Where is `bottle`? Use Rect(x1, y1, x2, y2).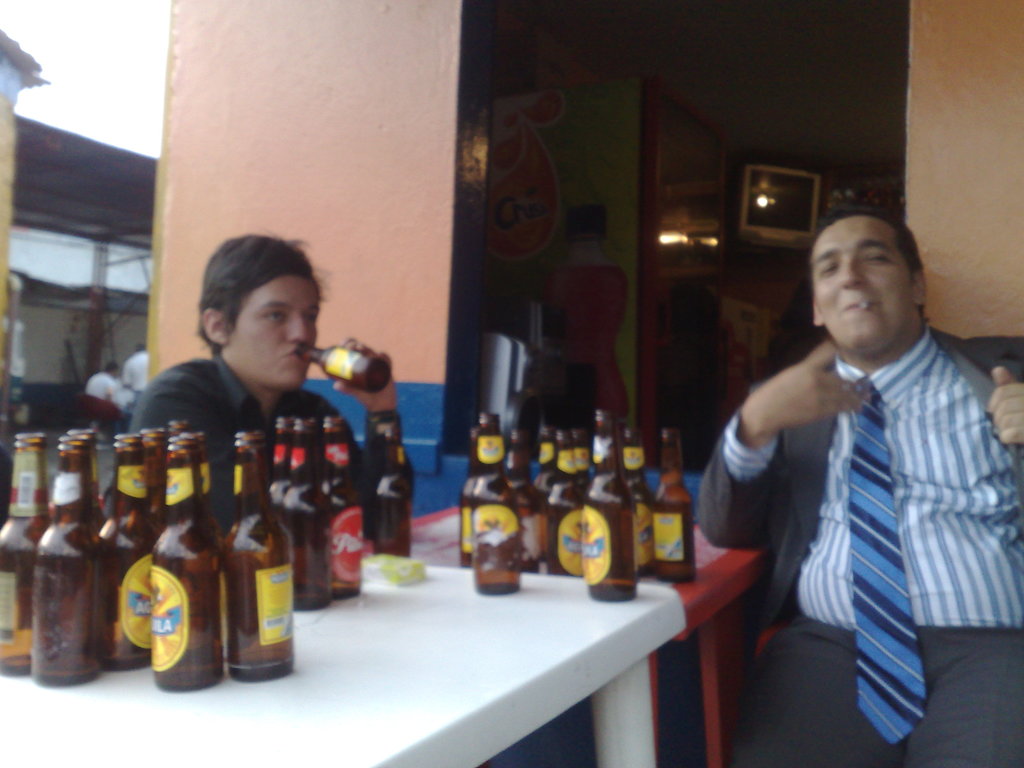
Rect(450, 424, 481, 564).
